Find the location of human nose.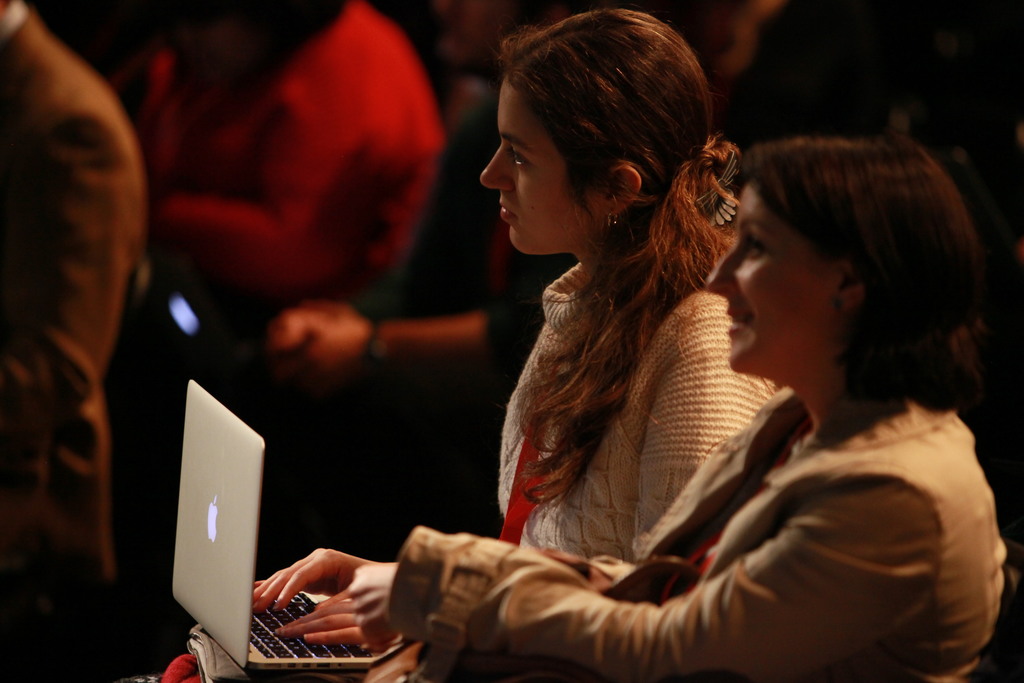
Location: 475/141/515/196.
